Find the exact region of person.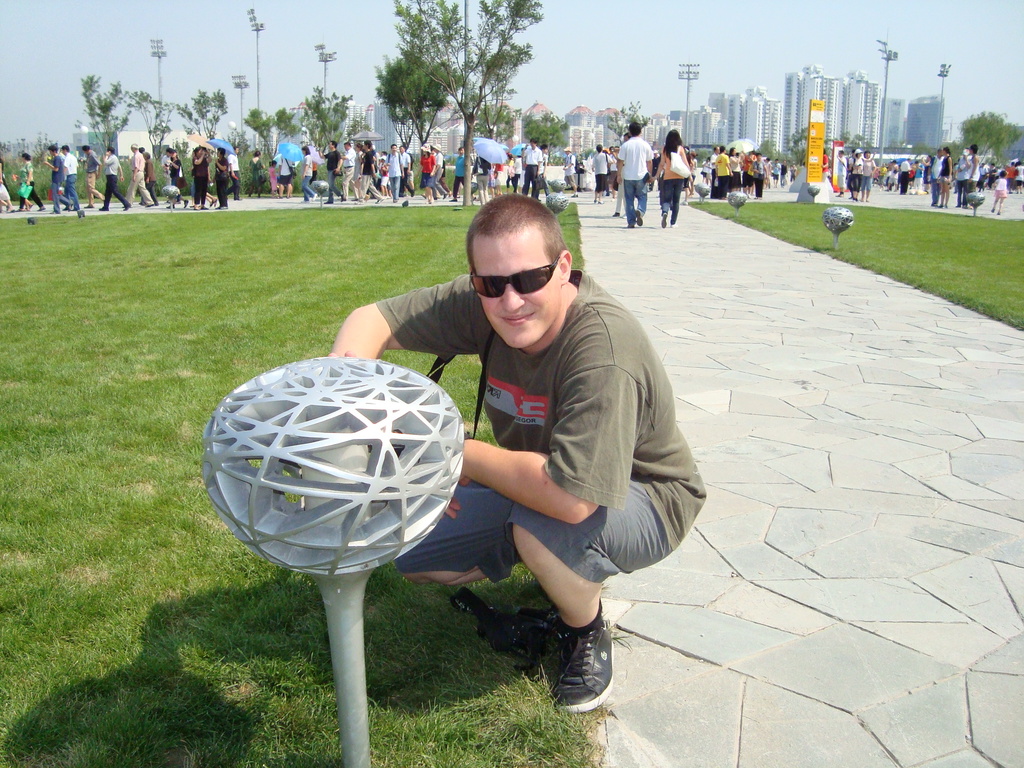
Exact region: 227:147:242:202.
